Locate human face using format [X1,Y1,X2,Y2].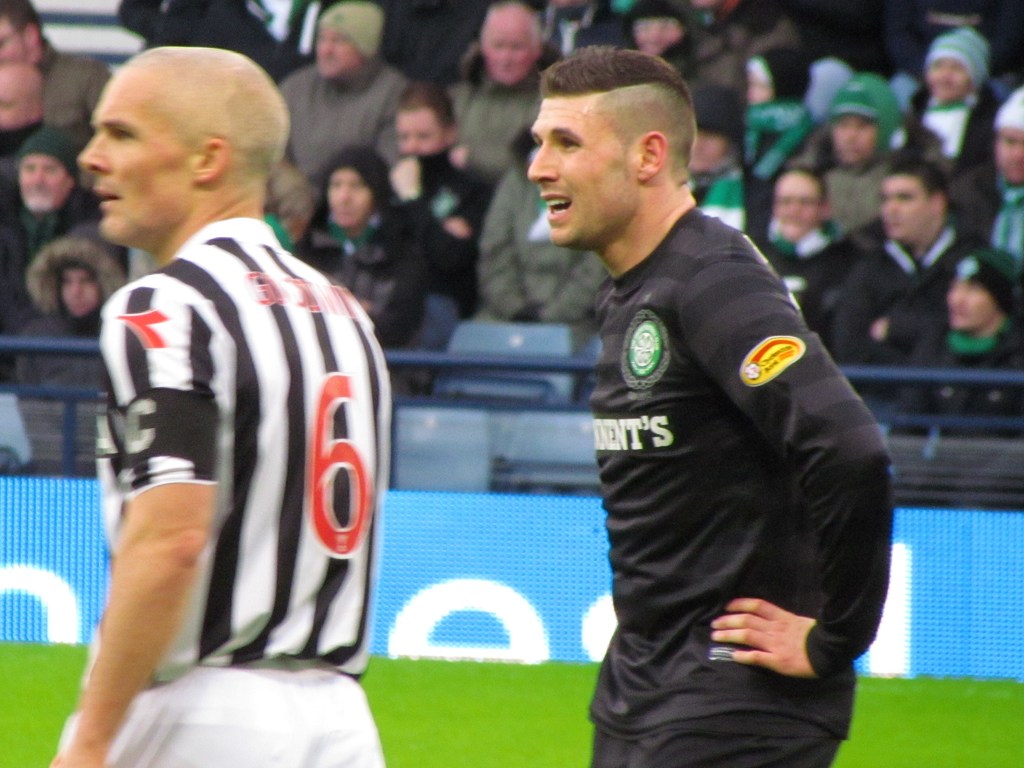
[637,15,677,56].
